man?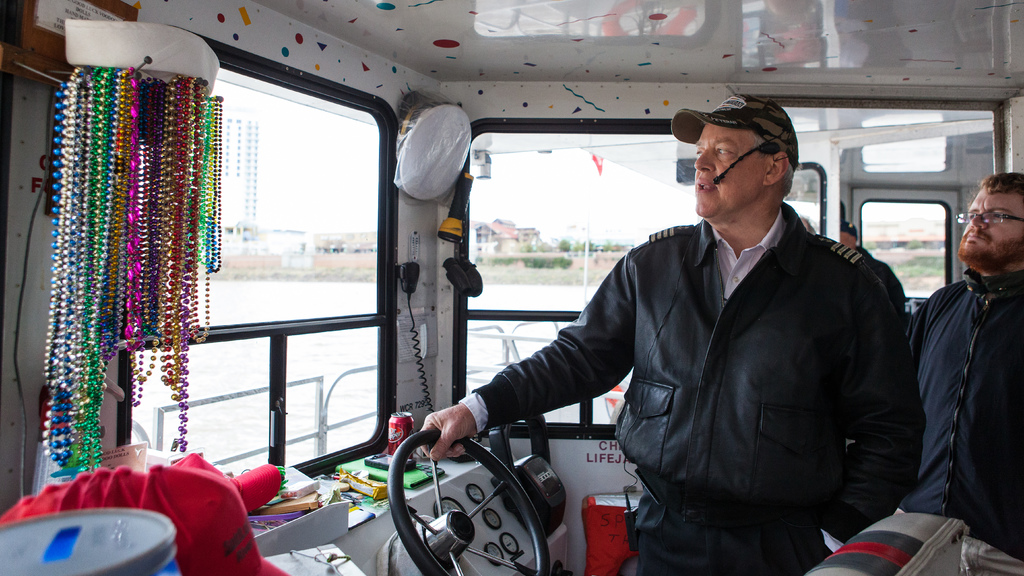
[899, 166, 1023, 567]
